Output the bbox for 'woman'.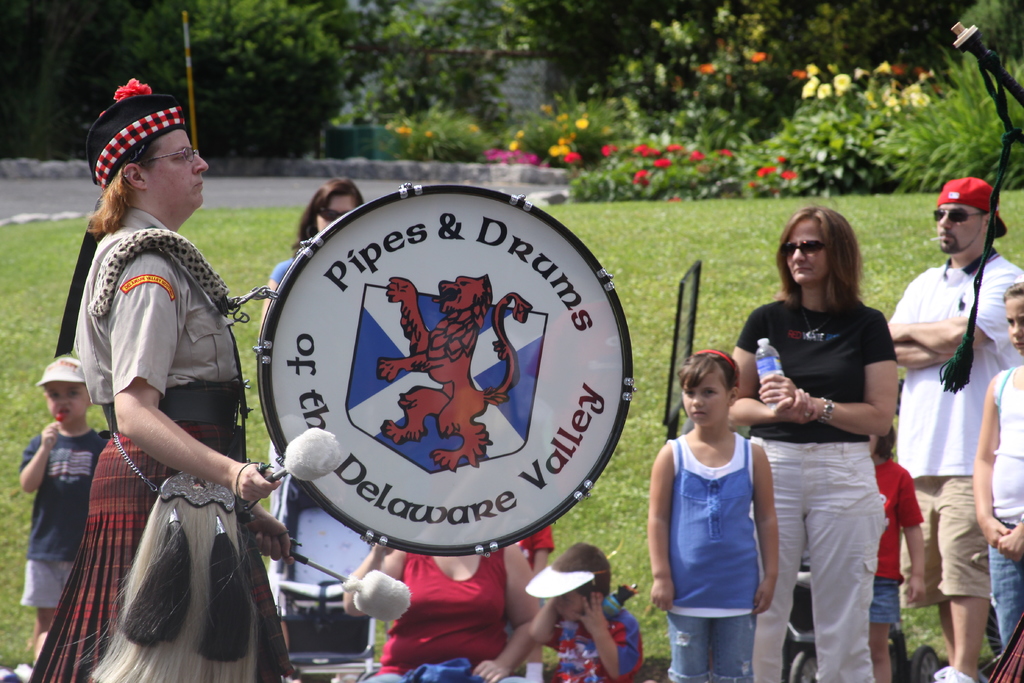
757,197,911,682.
